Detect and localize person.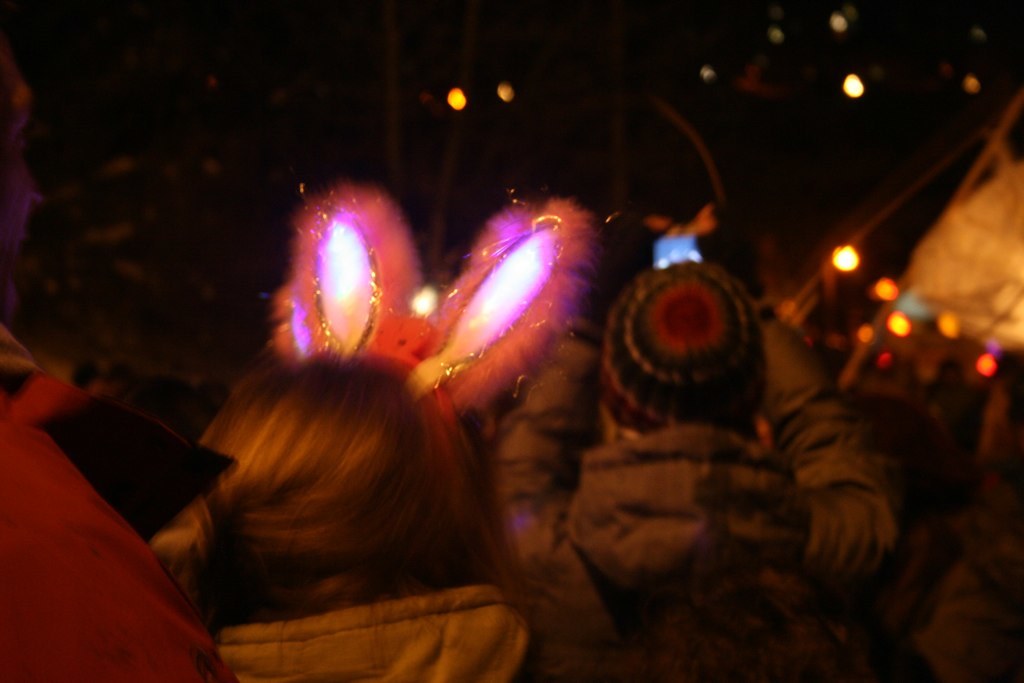
Localized at 153, 353, 529, 682.
